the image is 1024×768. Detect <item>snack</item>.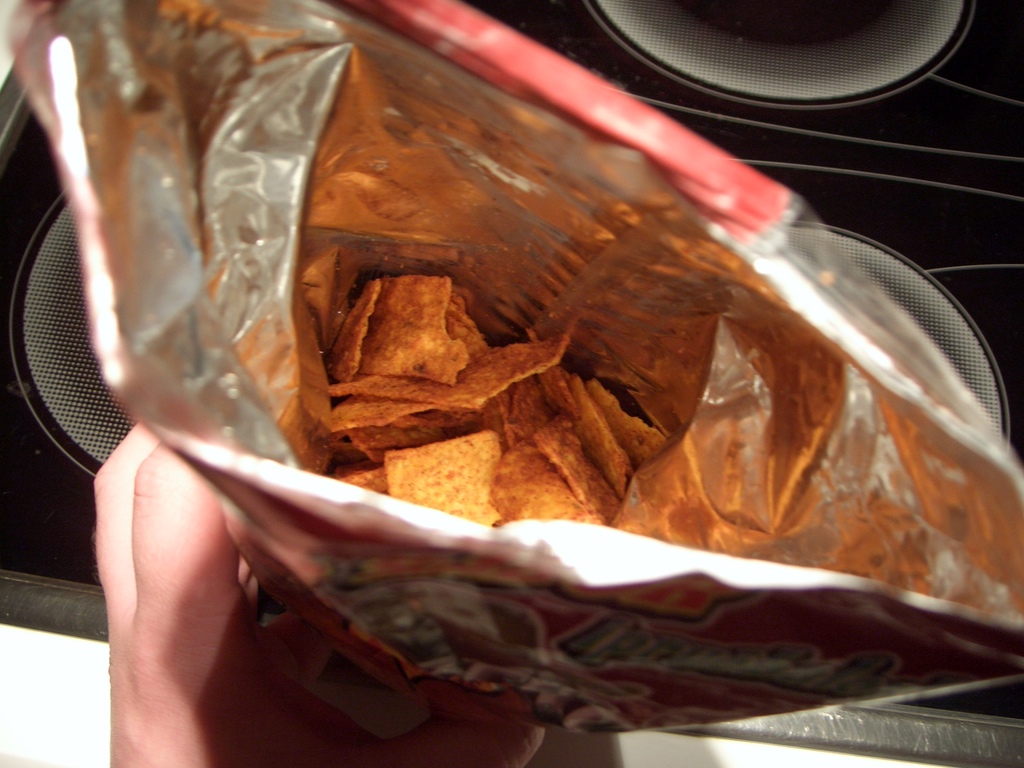
Detection: x1=314 y1=265 x2=666 y2=529.
